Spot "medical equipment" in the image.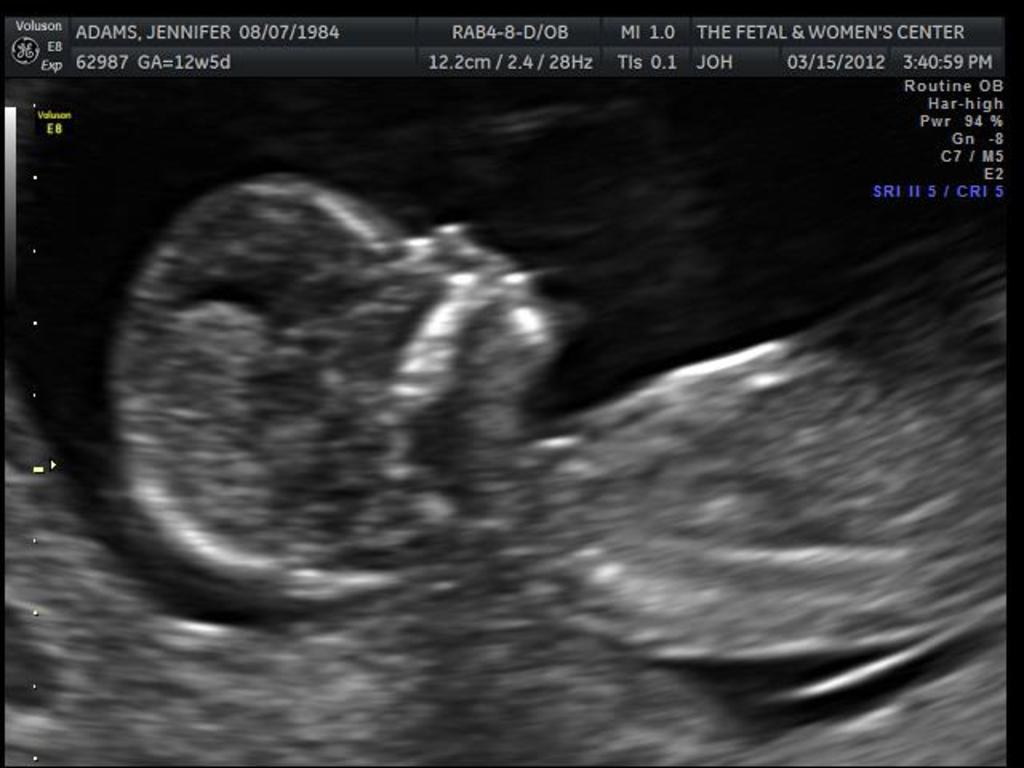
"medical equipment" found at {"x1": 0, "y1": 0, "x2": 1022, "y2": 766}.
